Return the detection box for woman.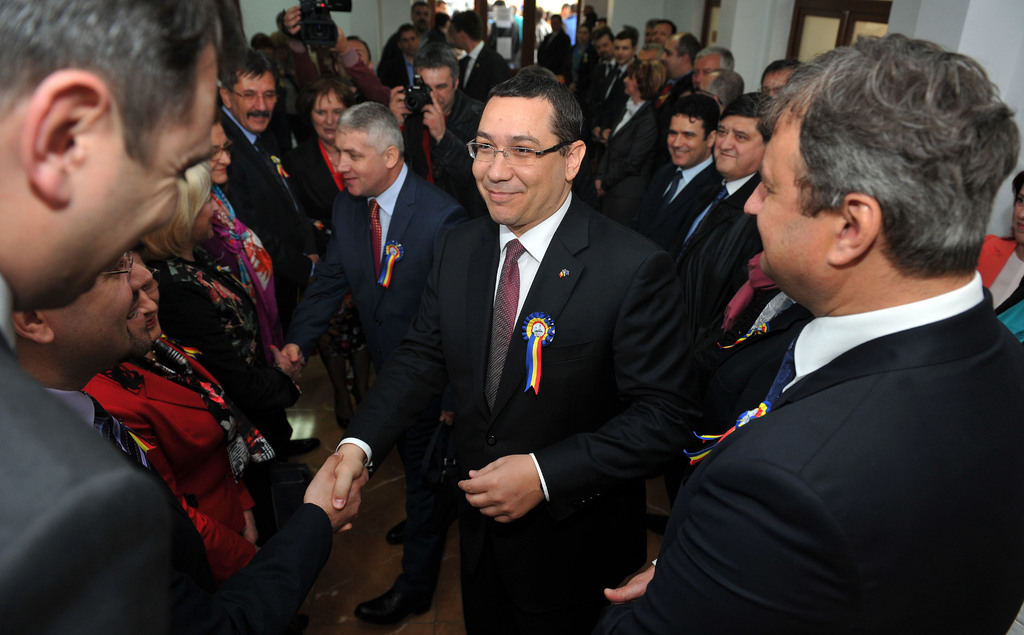
<bbox>134, 158, 310, 486</bbox>.
